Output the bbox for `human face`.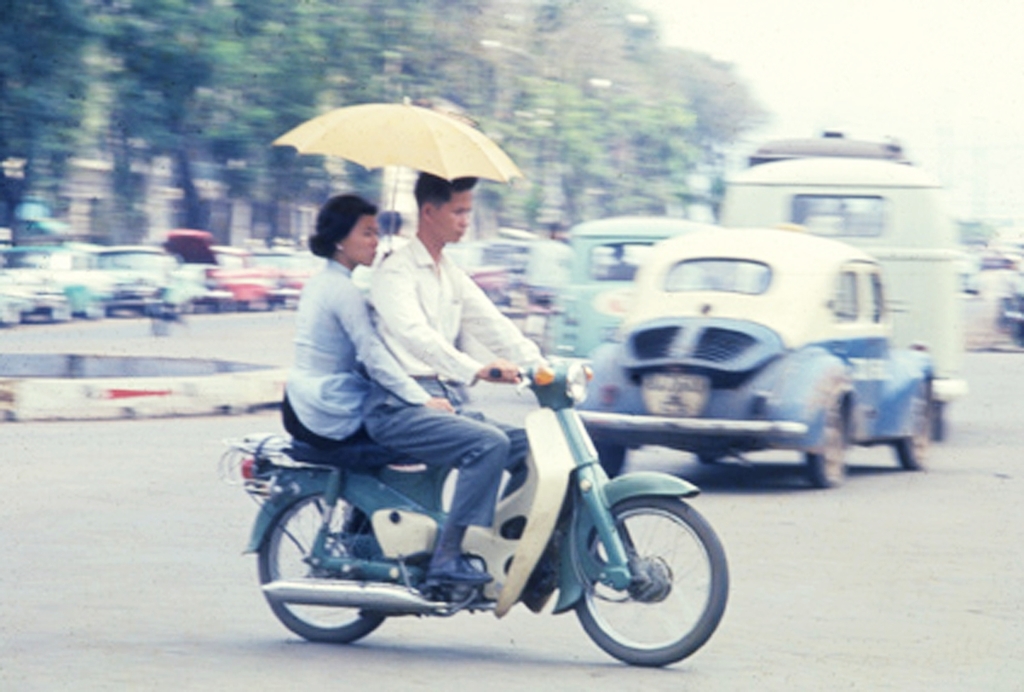
left=431, top=191, right=471, bottom=243.
